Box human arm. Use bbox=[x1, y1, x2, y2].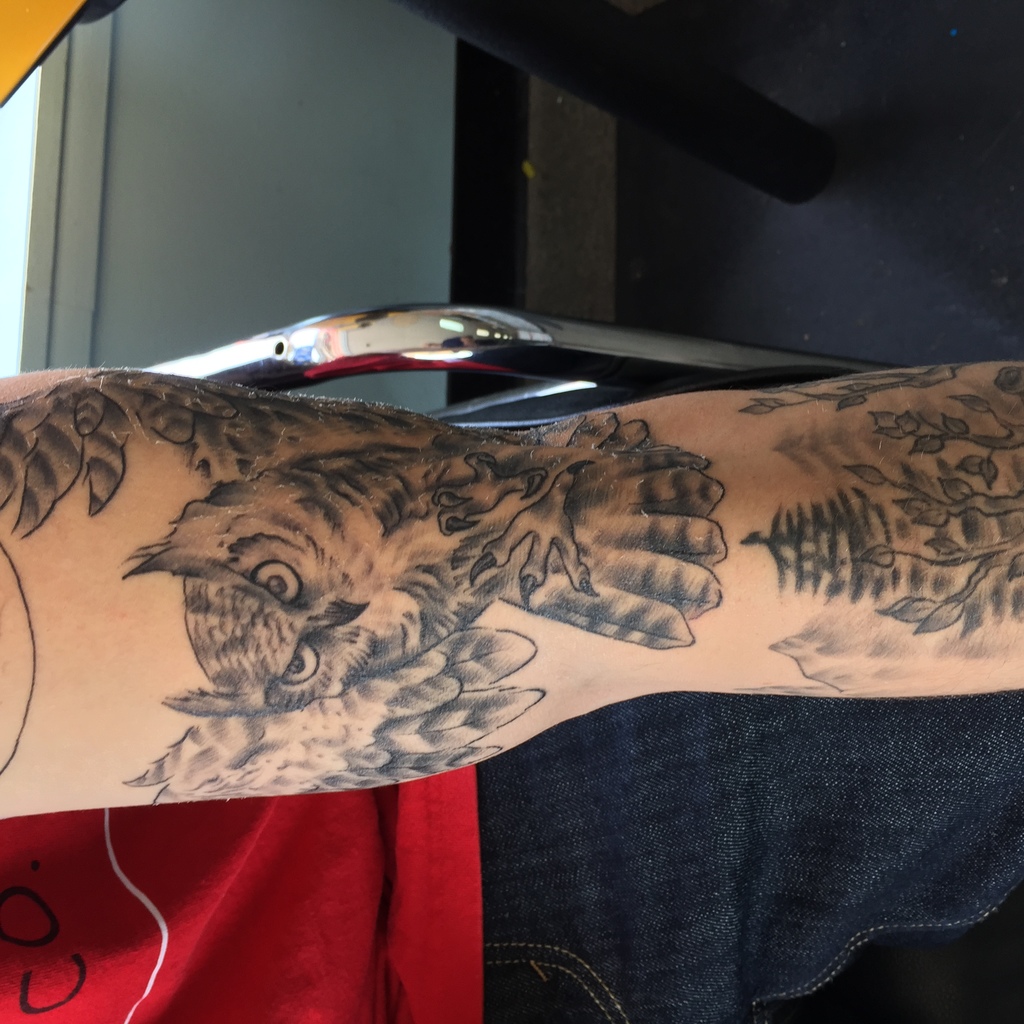
bbox=[0, 286, 958, 900].
